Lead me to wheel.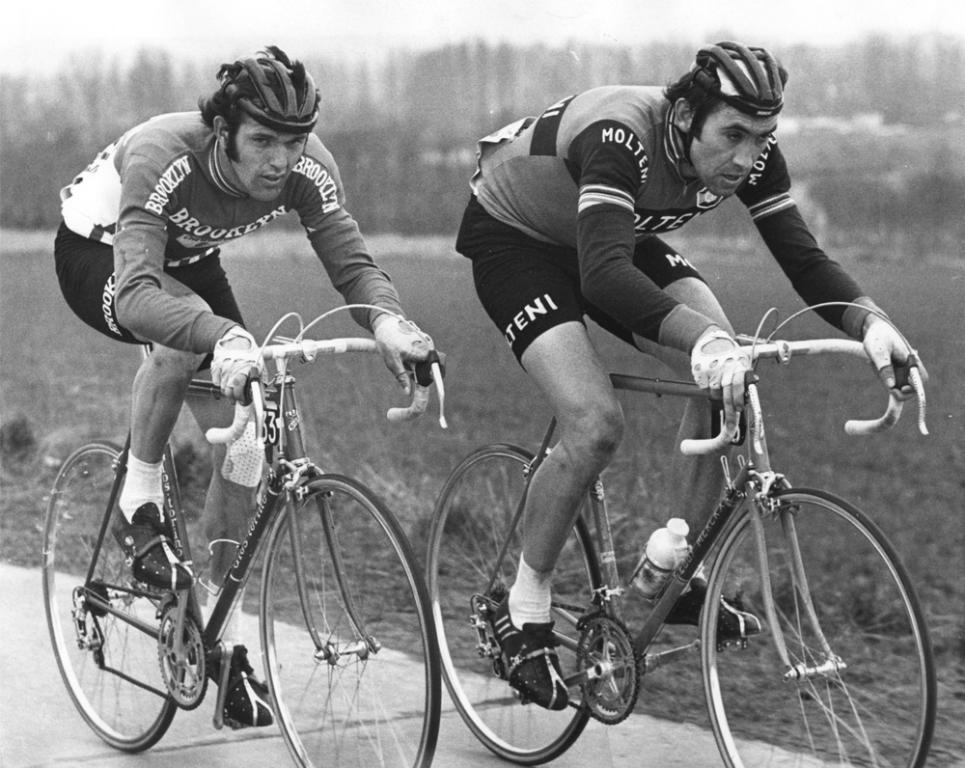
Lead to 262:468:440:767.
